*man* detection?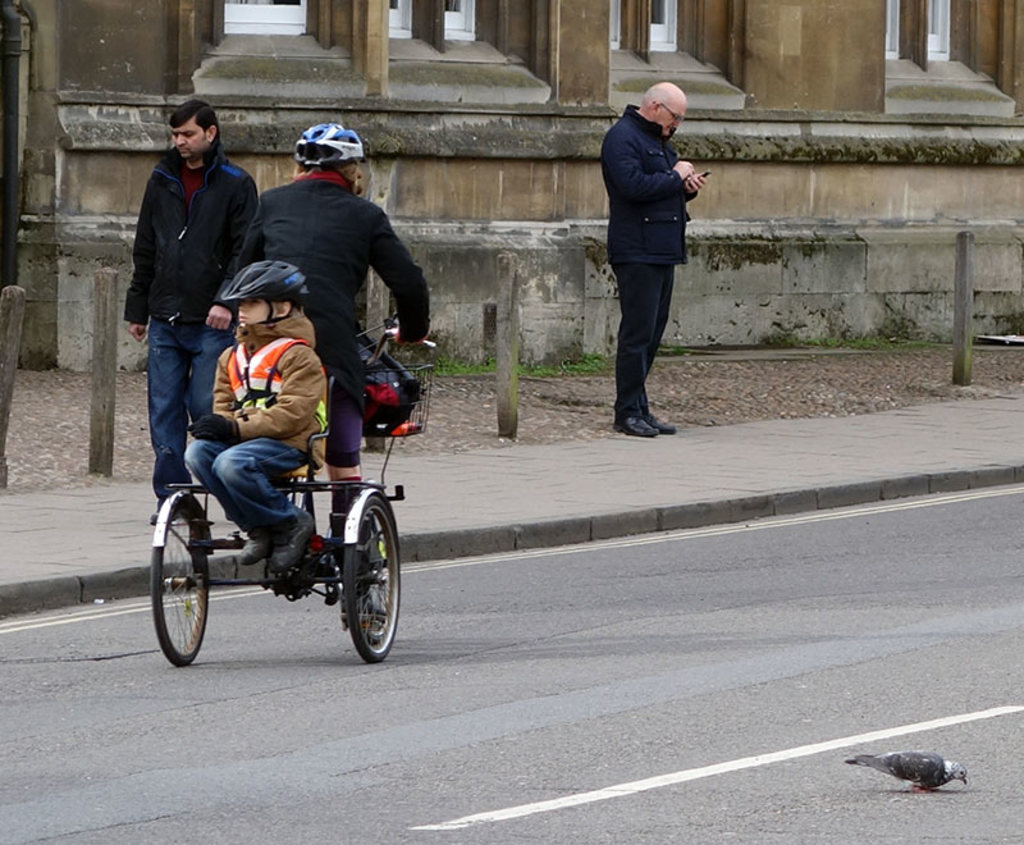
<region>114, 105, 264, 527</region>
